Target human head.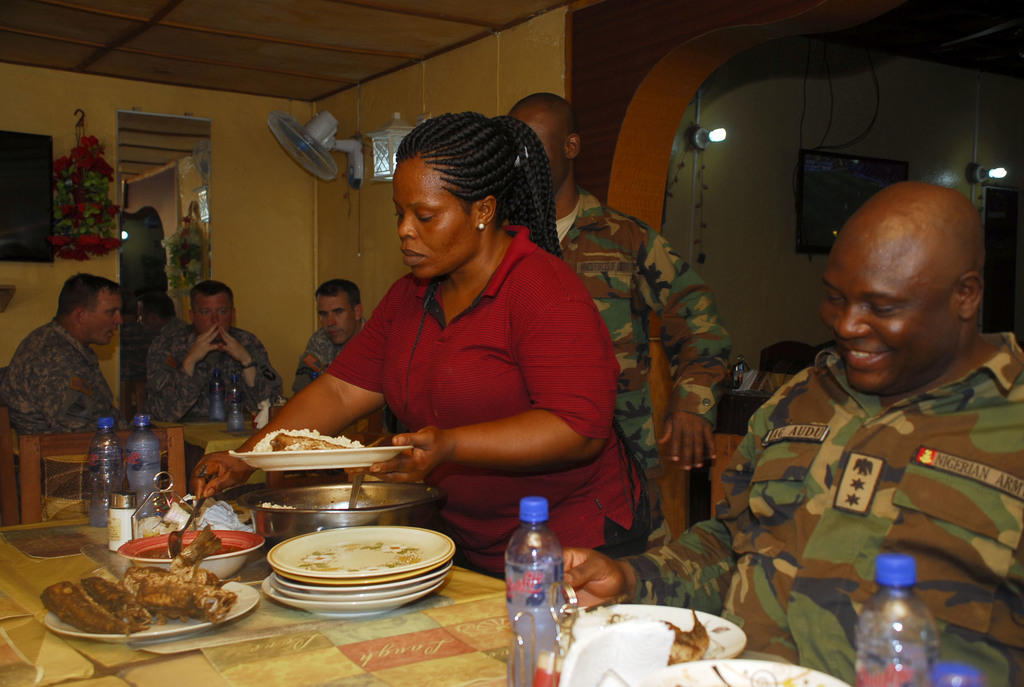
Target region: rect(189, 277, 235, 344).
